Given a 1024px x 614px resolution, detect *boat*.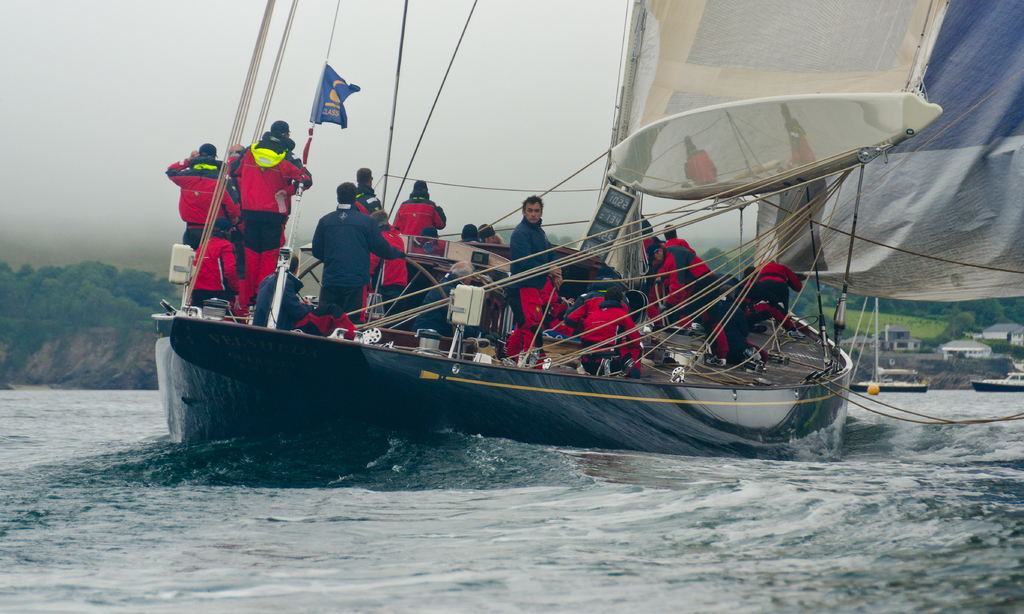
<region>848, 297, 931, 391</region>.
